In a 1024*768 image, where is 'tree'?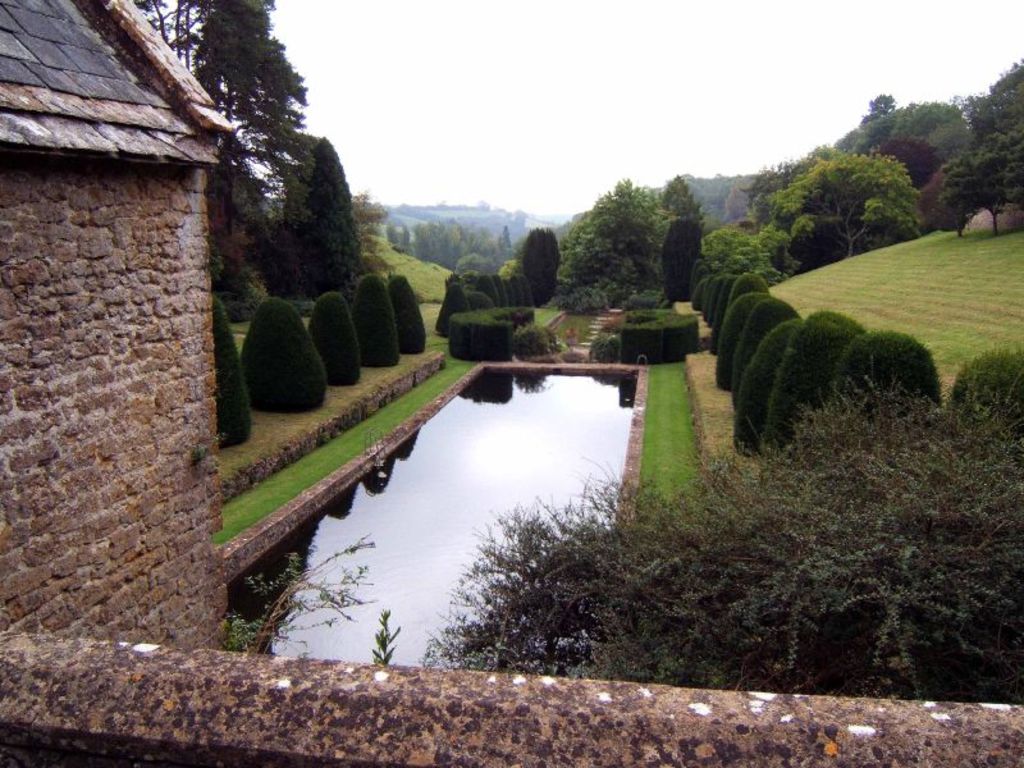
x1=756 y1=307 x2=864 y2=468.
